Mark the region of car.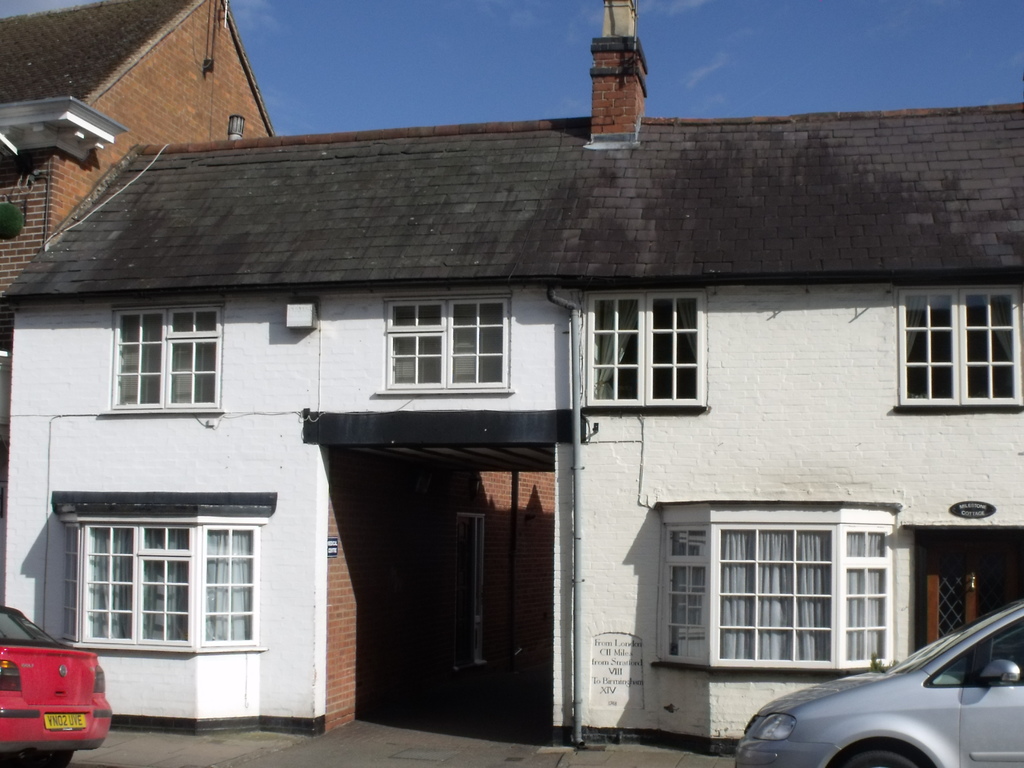
Region: region(0, 604, 113, 767).
